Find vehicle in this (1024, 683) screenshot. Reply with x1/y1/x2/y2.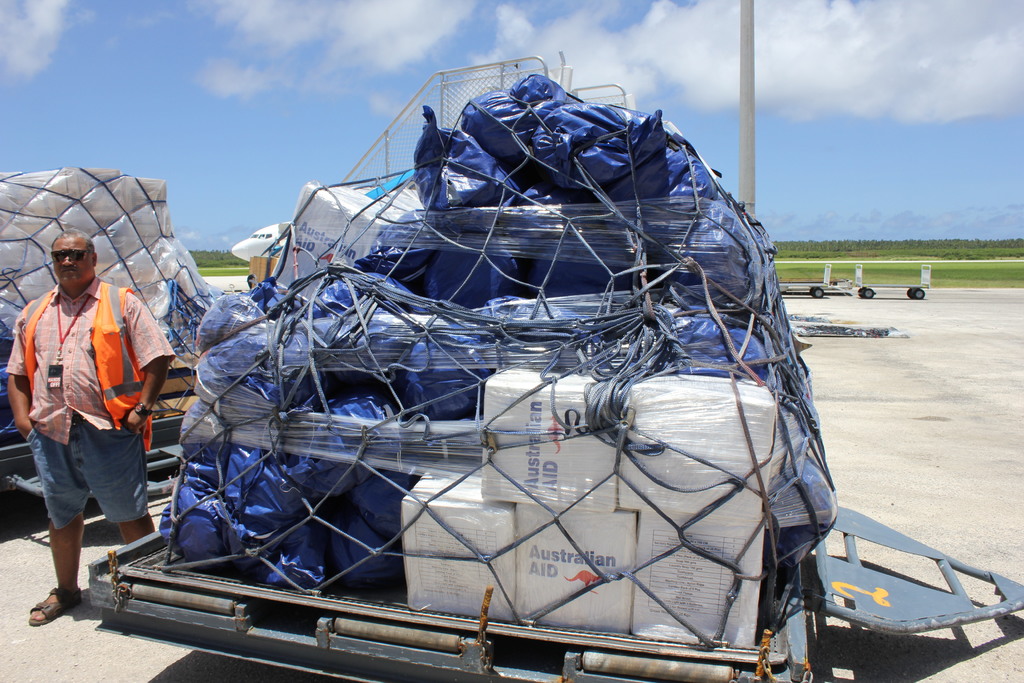
230/215/299/262.
